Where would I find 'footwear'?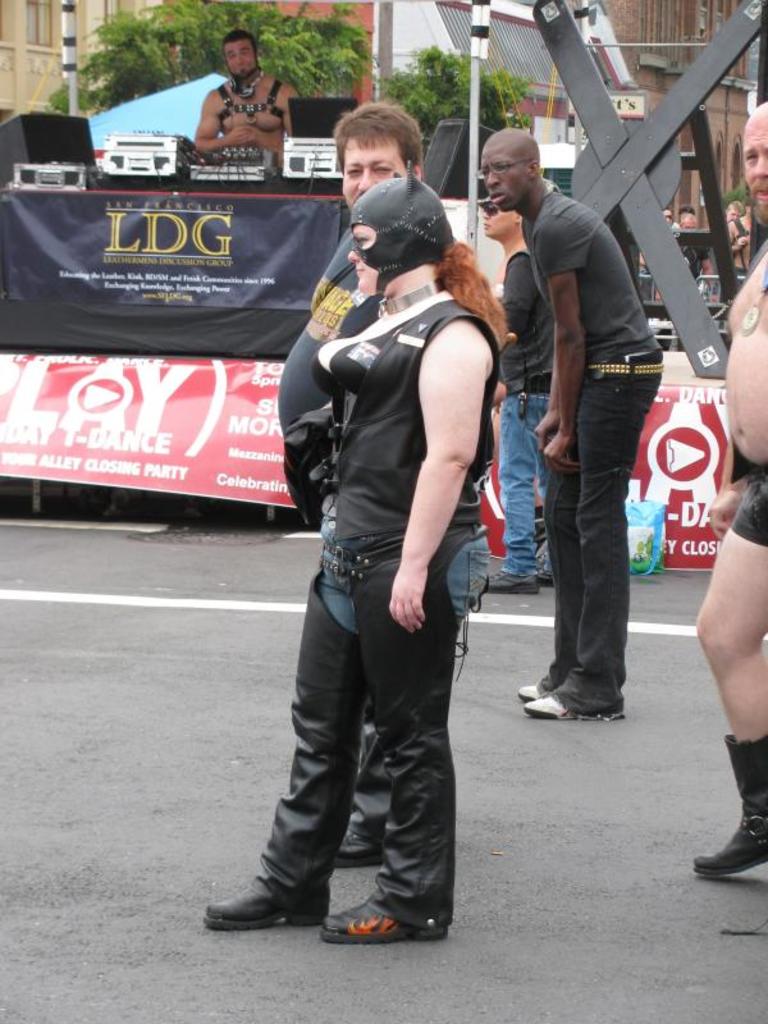
At crop(525, 690, 580, 719).
